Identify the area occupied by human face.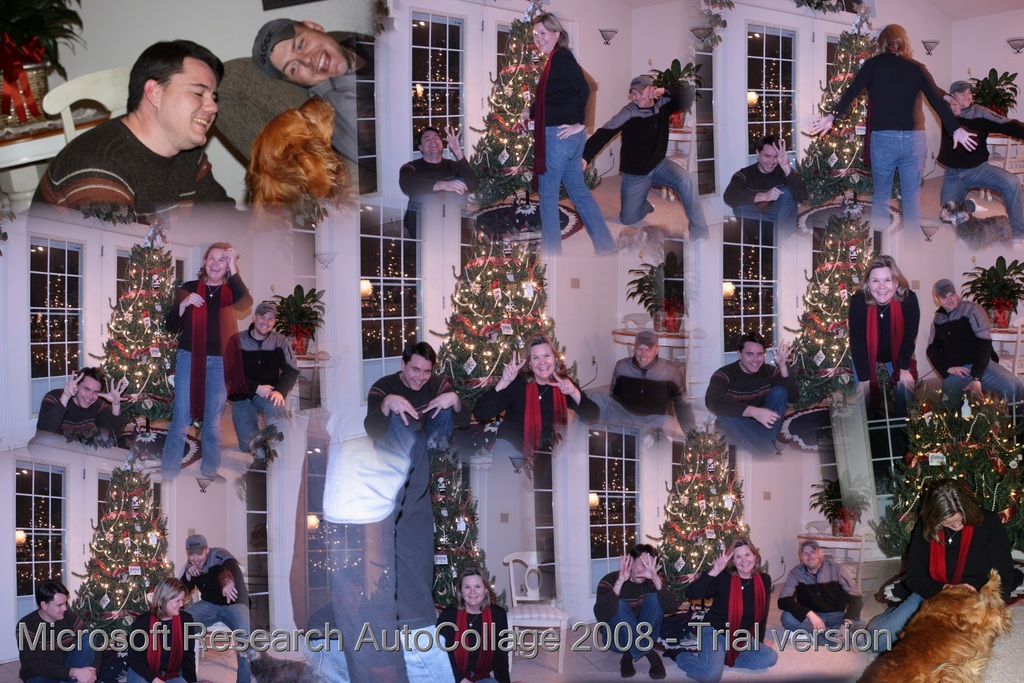
Area: region(740, 337, 766, 375).
